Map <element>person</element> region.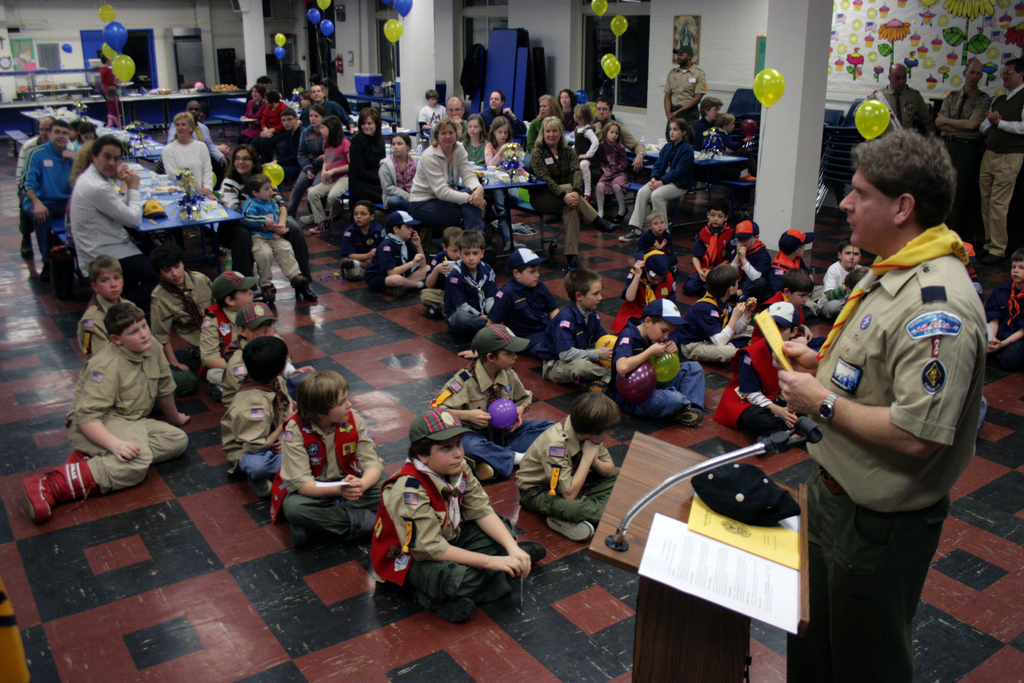
Mapped to region(268, 106, 311, 174).
